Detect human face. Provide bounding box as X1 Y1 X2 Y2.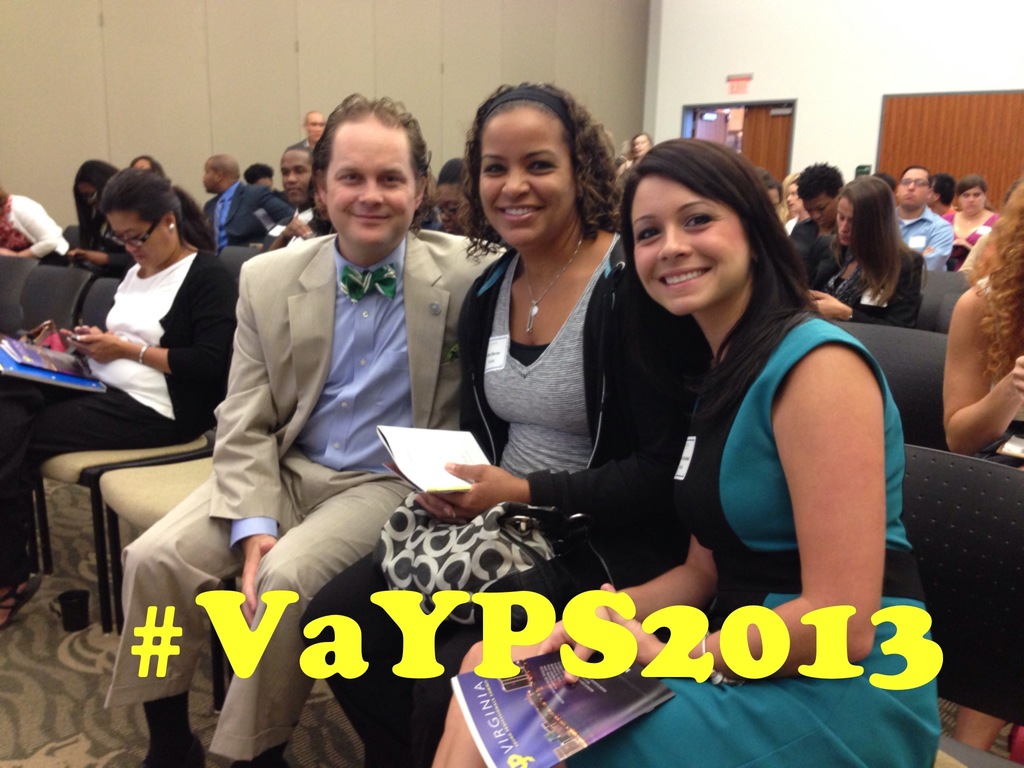
77 184 99 209.
